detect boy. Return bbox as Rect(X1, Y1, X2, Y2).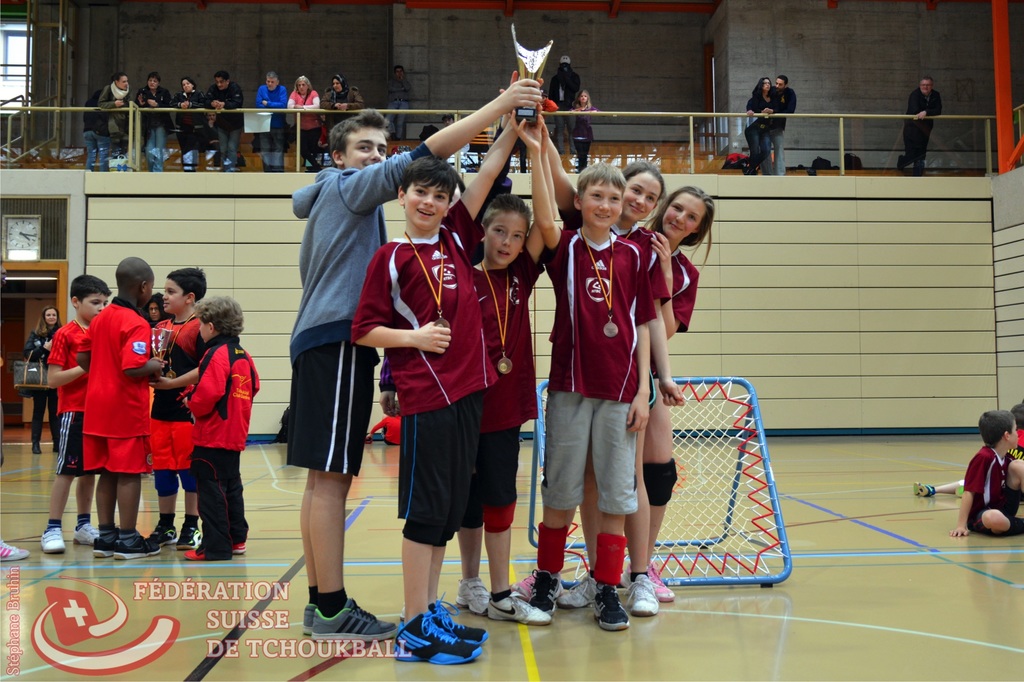
Rect(76, 254, 168, 566).
